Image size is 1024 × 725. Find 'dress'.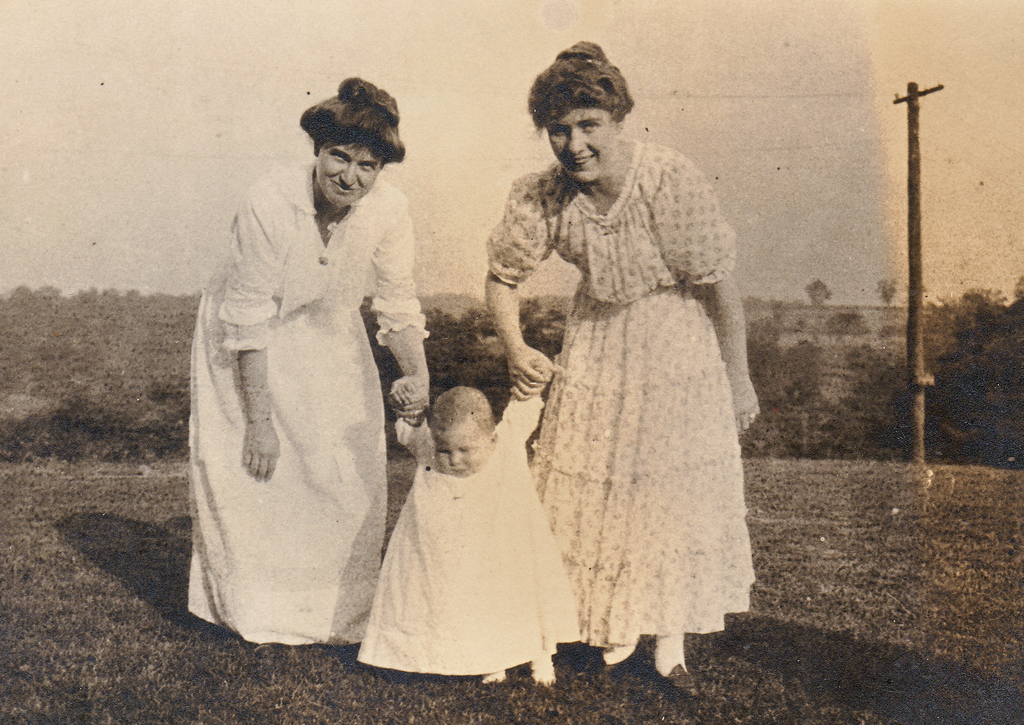
353, 394, 588, 674.
